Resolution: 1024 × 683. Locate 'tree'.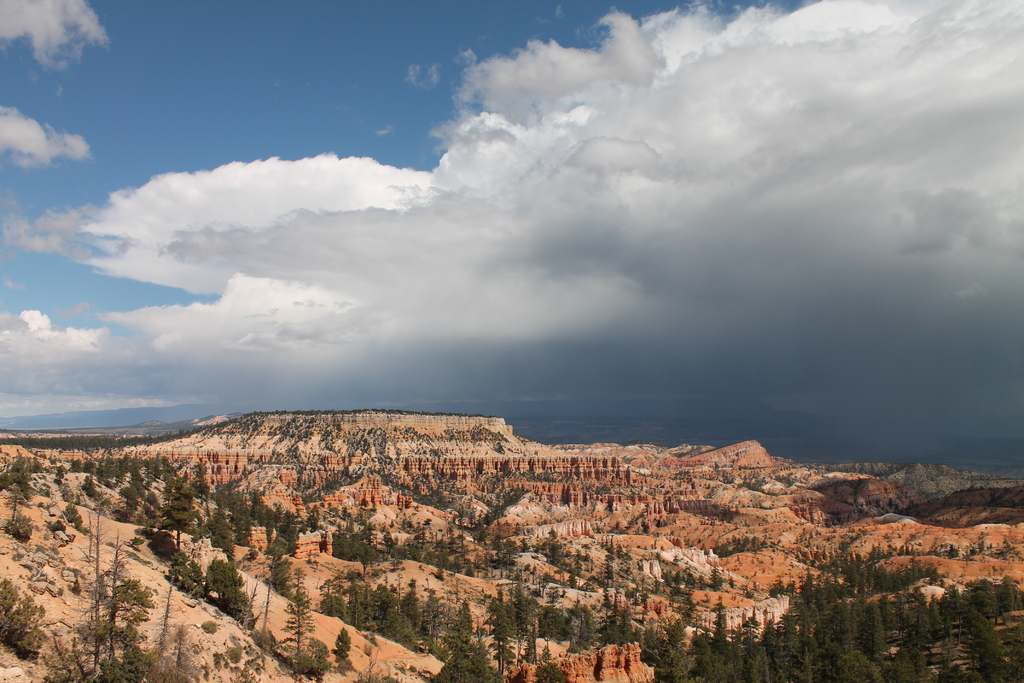
BBox(0, 578, 44, 663).
